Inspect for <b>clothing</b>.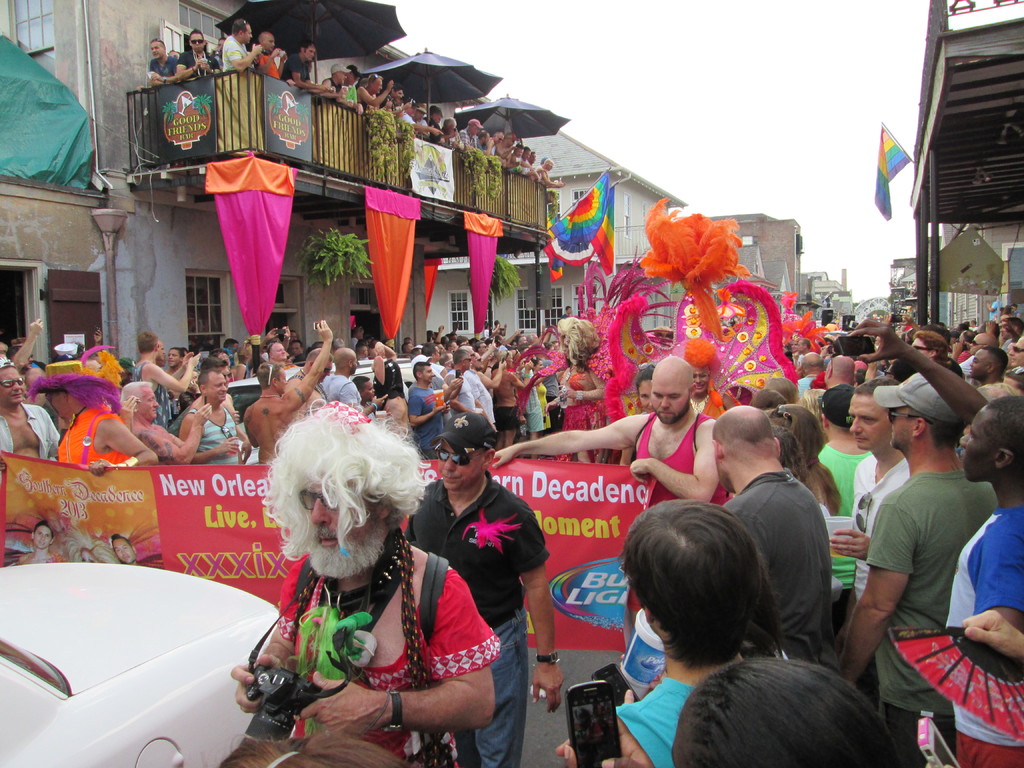
Inspection: crop(944, 499, 1023, 767).
